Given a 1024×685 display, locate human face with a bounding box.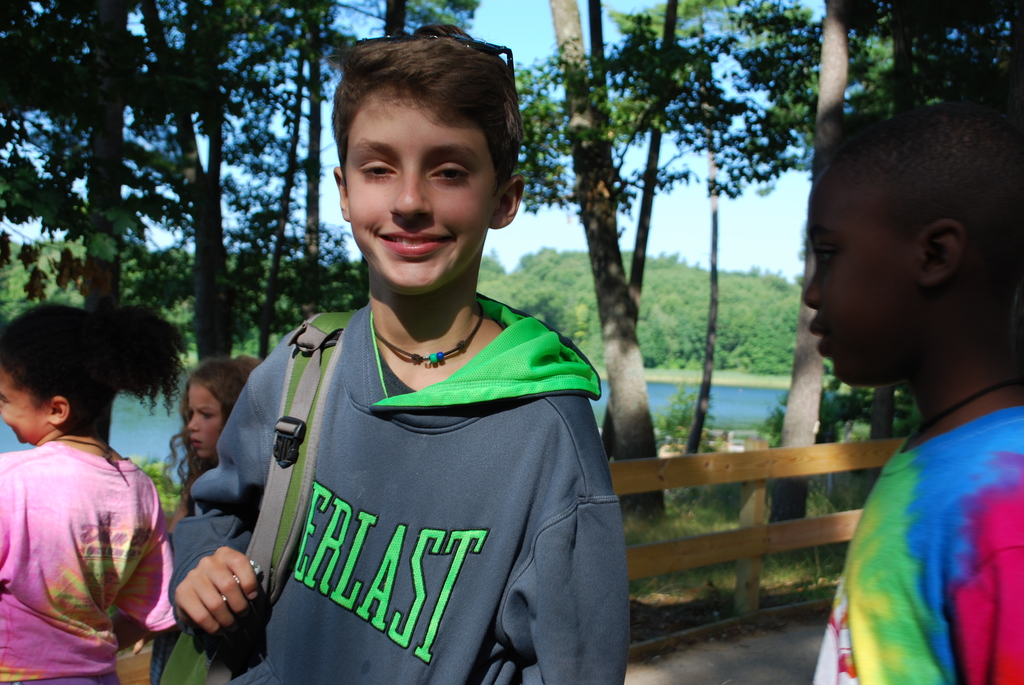
Located: 0 371 45 442.
